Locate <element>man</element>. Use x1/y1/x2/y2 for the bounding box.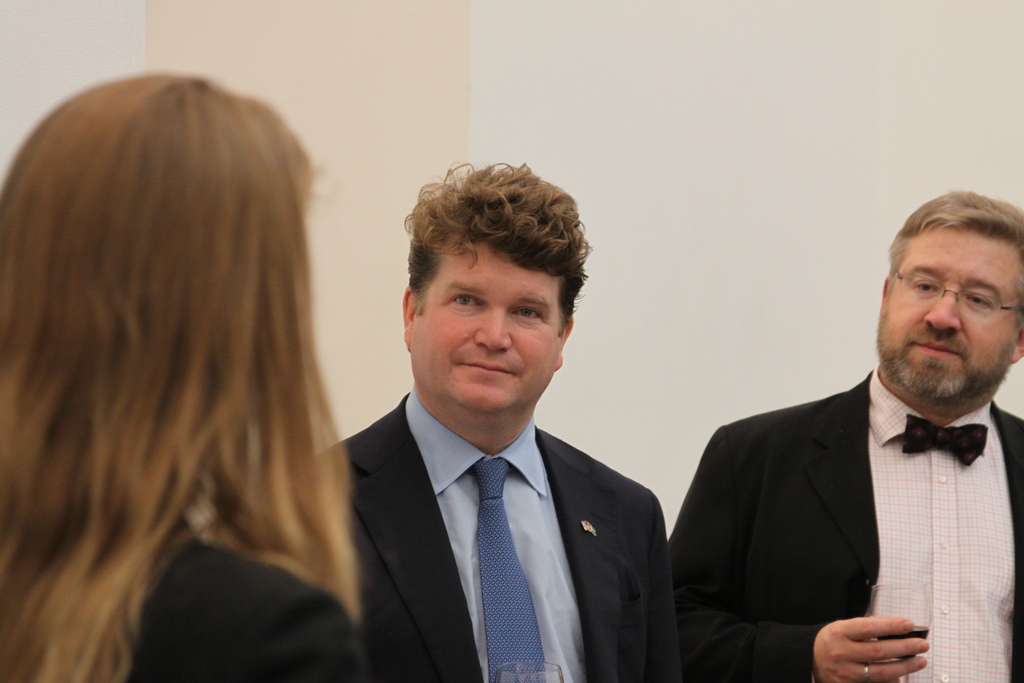
305/183/690/682.
